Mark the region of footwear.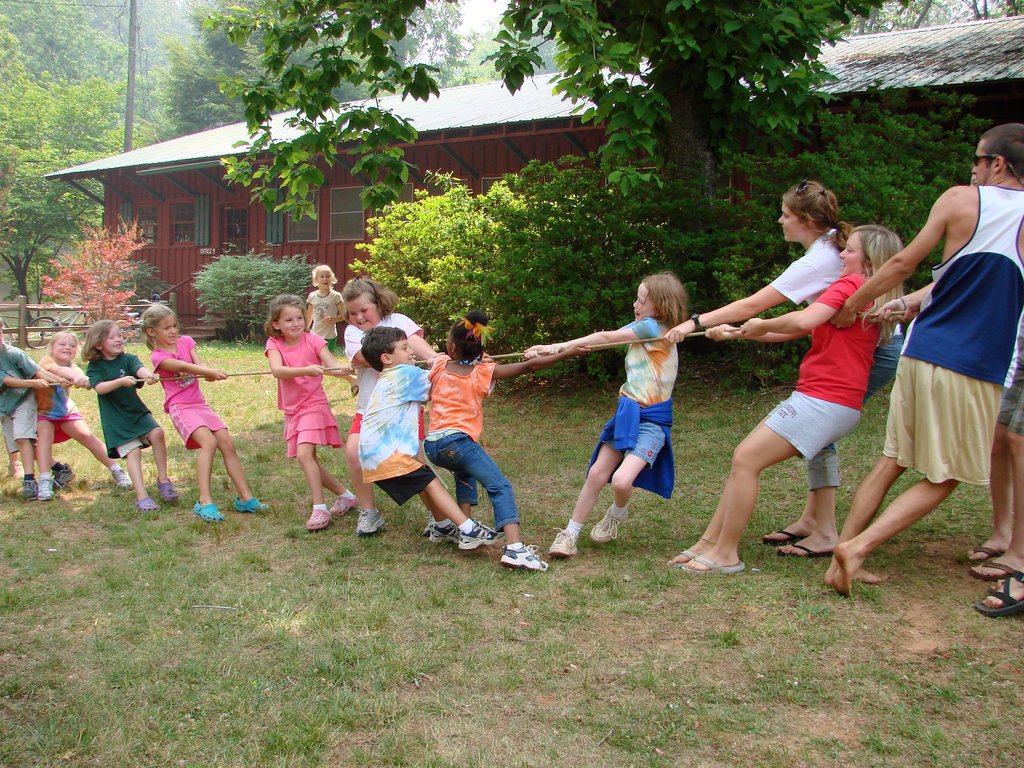
Region: left=762, top=529, right=799, bottom=541.
